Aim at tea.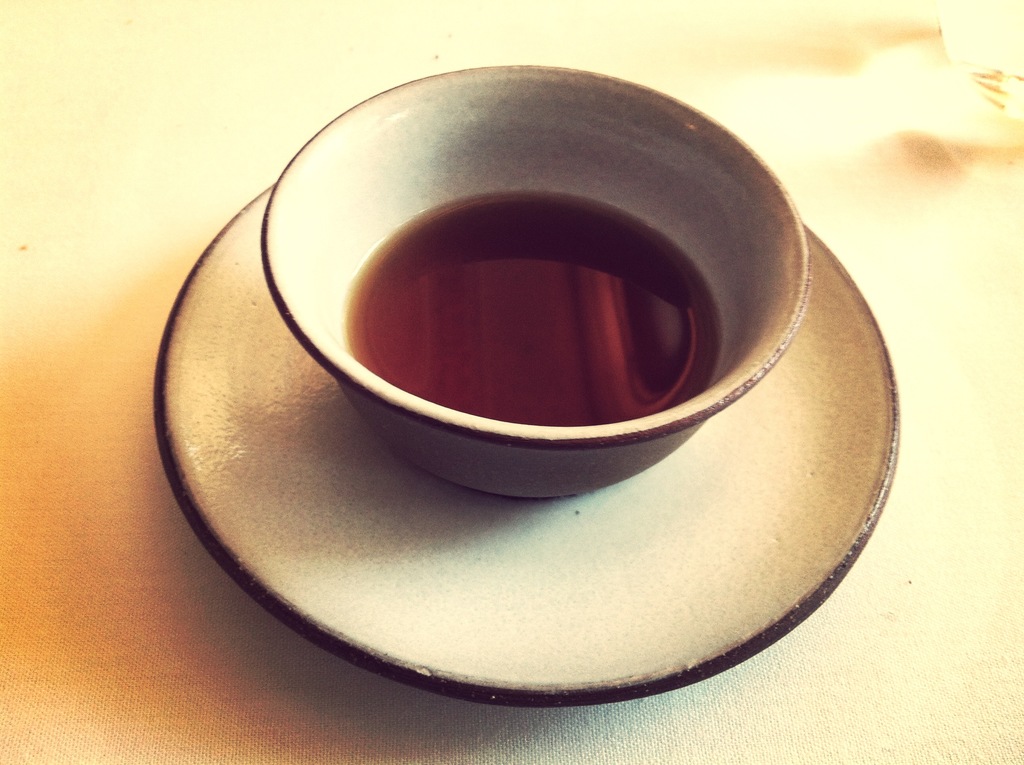
Aimed at (left=340, top=191, right=726, bottom=425).
